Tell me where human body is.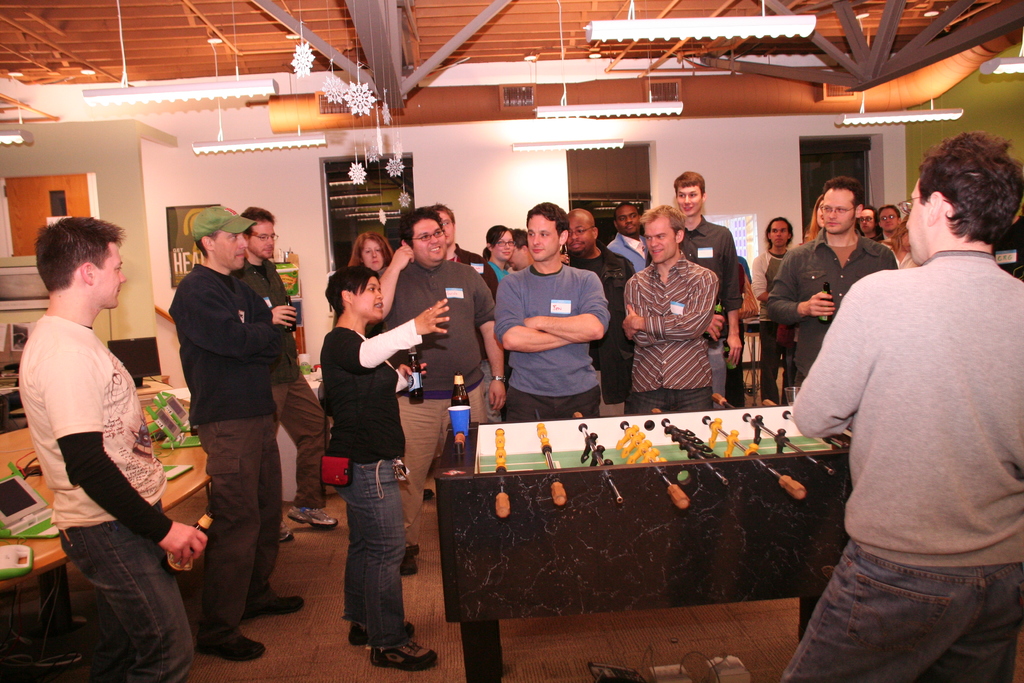
human body is at [876,201,892,254].
